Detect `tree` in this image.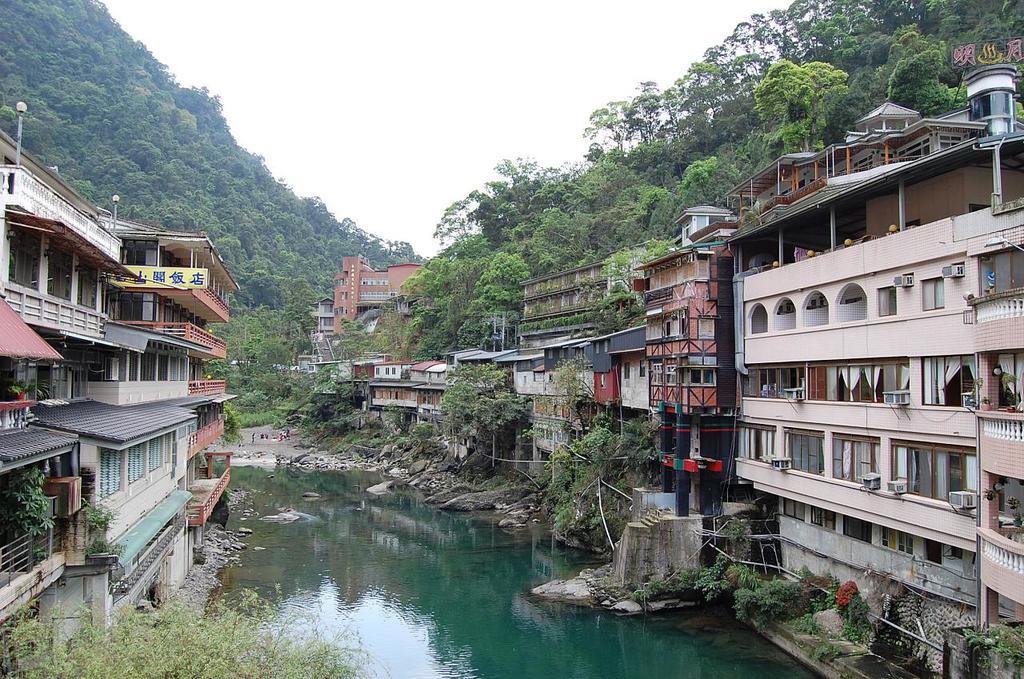
Detection: left=595, top=101, right=635, bottom=151.
